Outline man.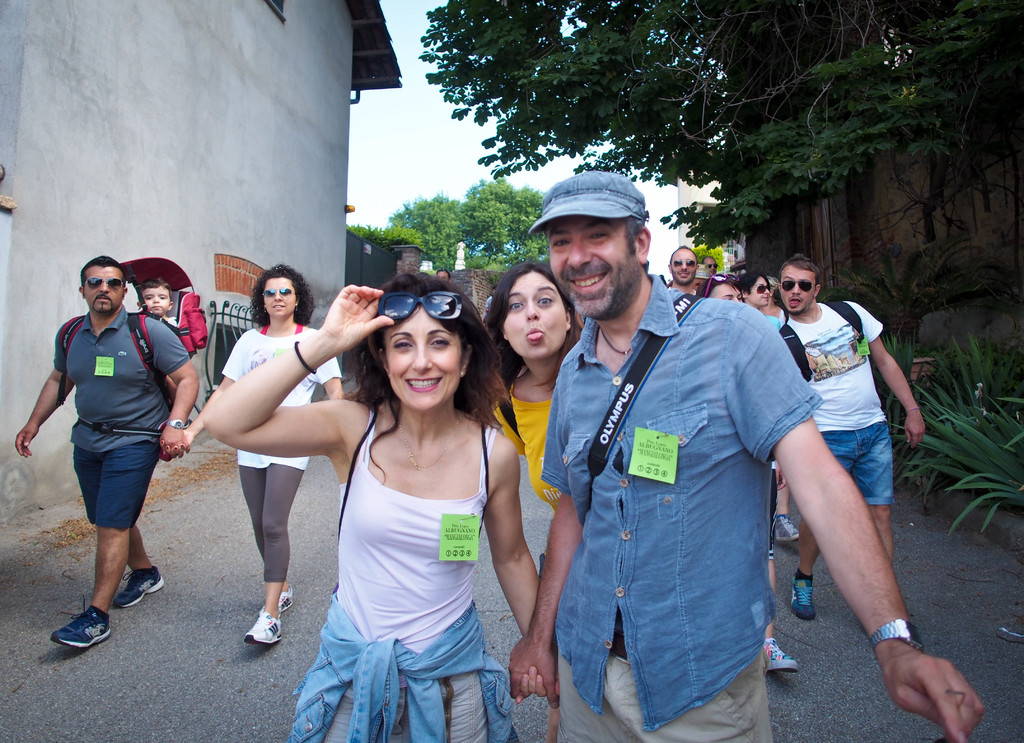
Outline: (661,238,706,300).
